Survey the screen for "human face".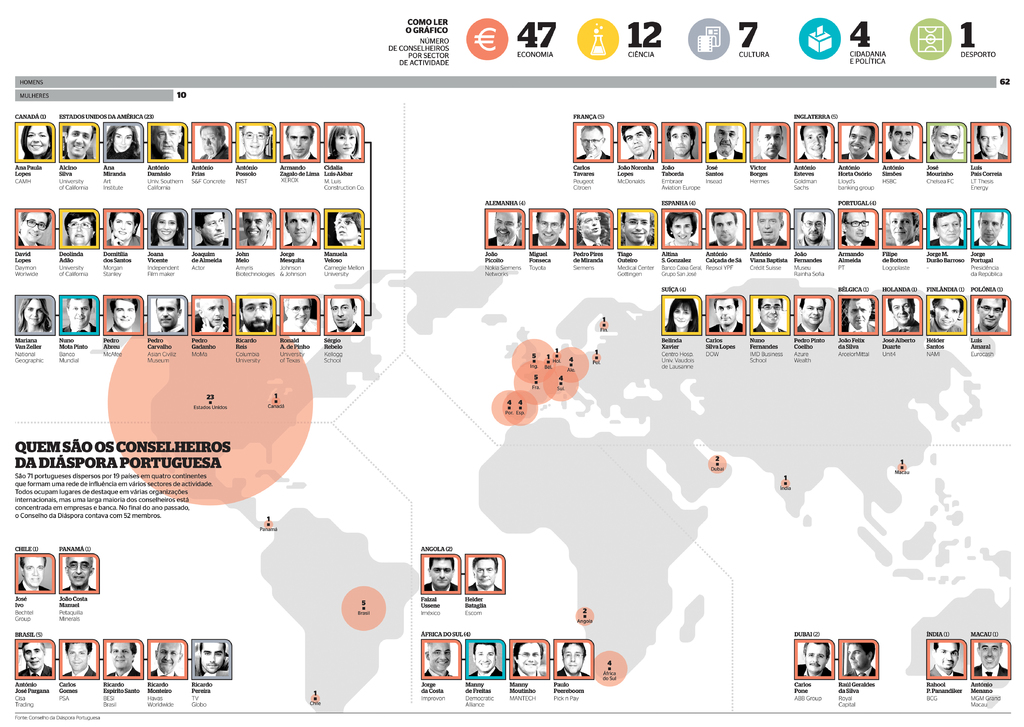
Survey found: [x1=154, y1=646, x2=178, y2=671].
